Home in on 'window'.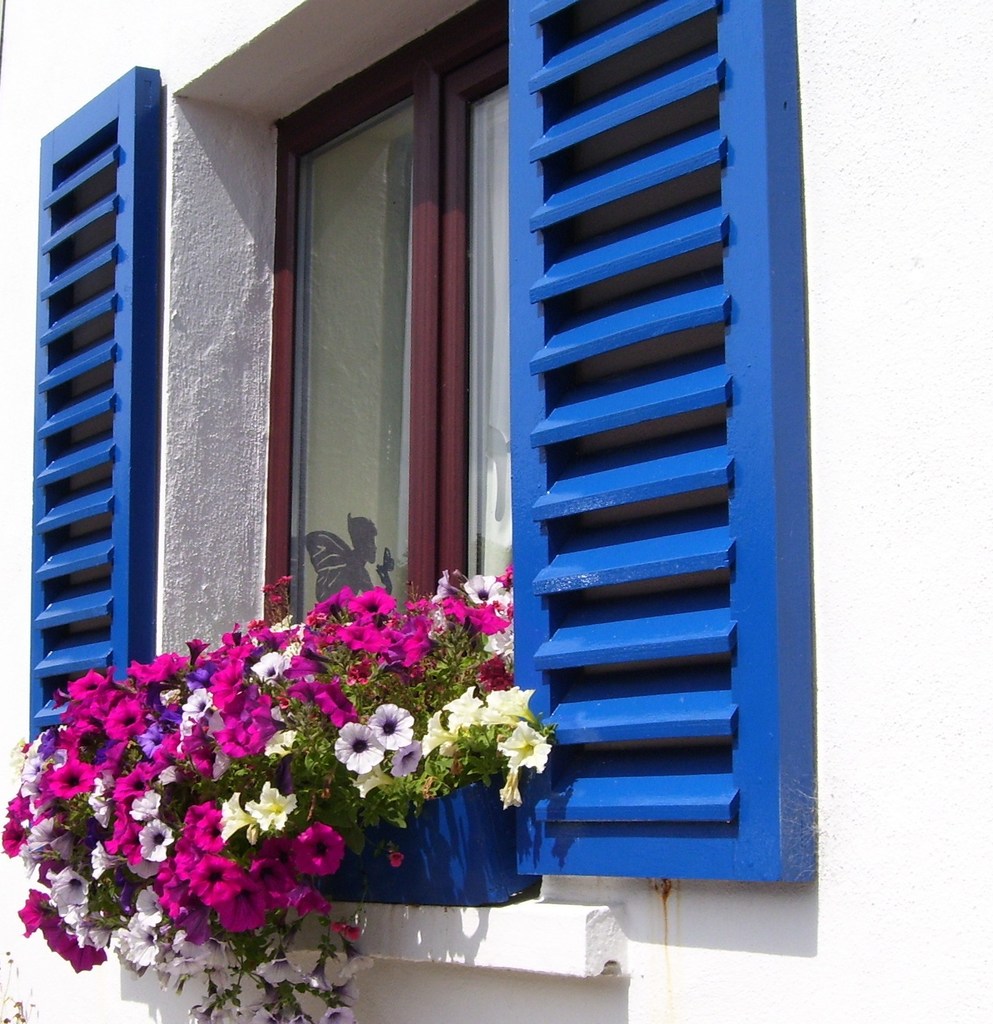
Homed in at 222/0/534/644.
